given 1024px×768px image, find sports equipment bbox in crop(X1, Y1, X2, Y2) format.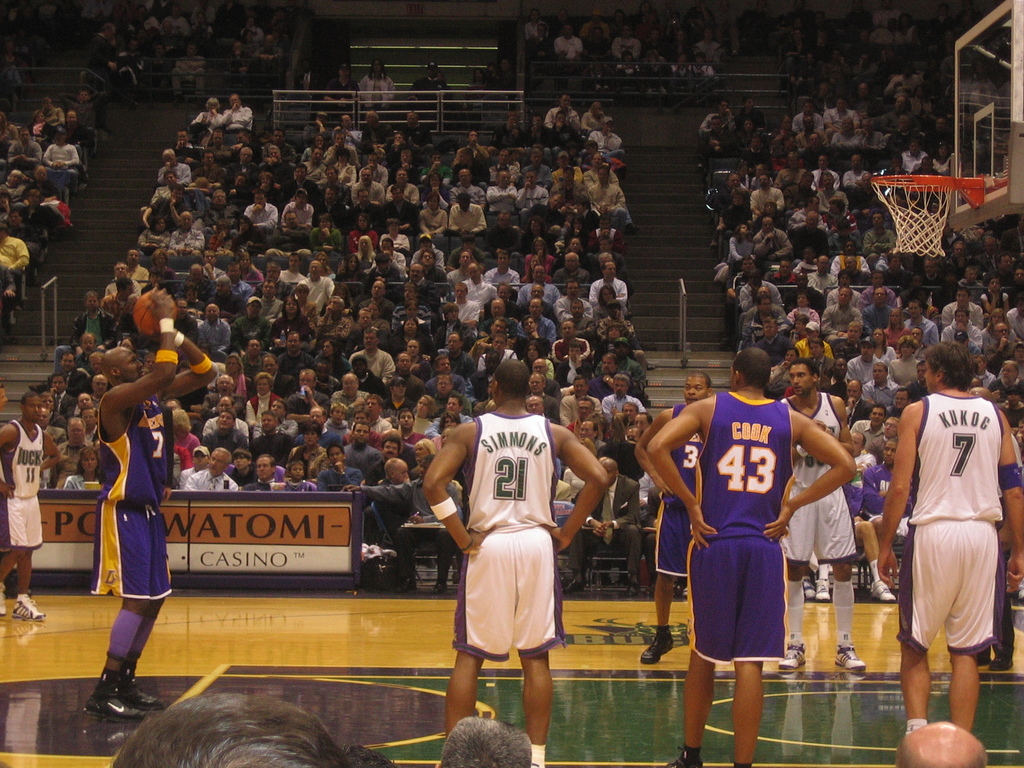
crop(778, 644, 805, 668).
